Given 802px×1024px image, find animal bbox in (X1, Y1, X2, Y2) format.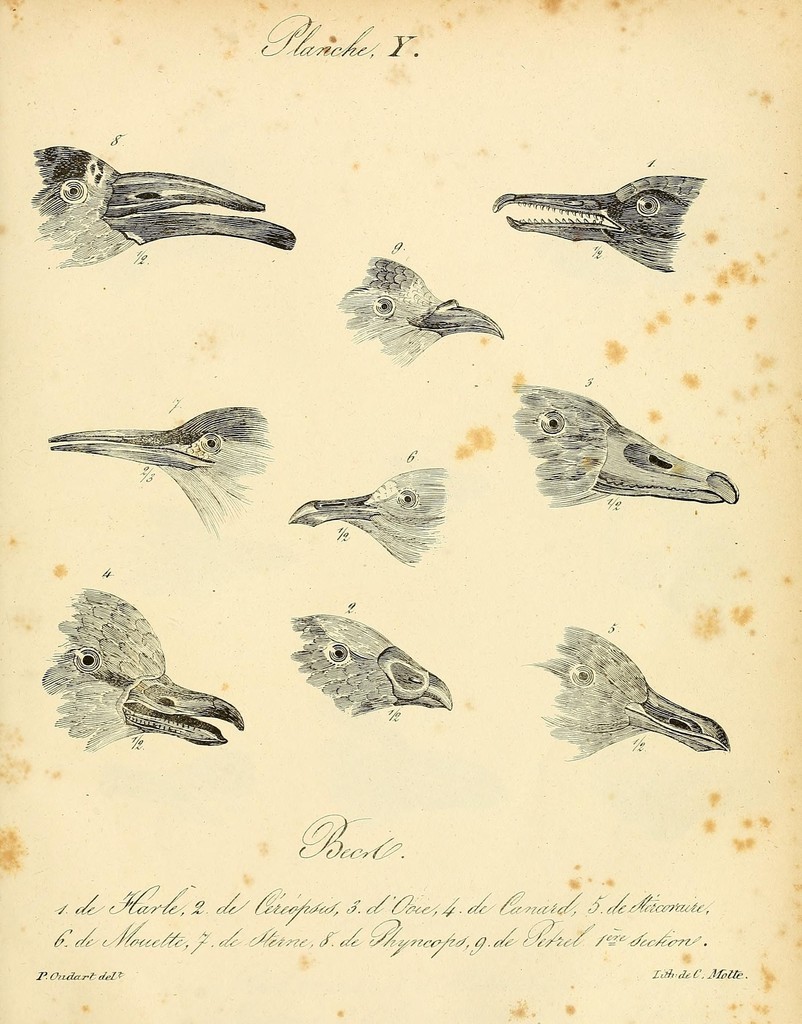
(291, 470, 446, 564).
